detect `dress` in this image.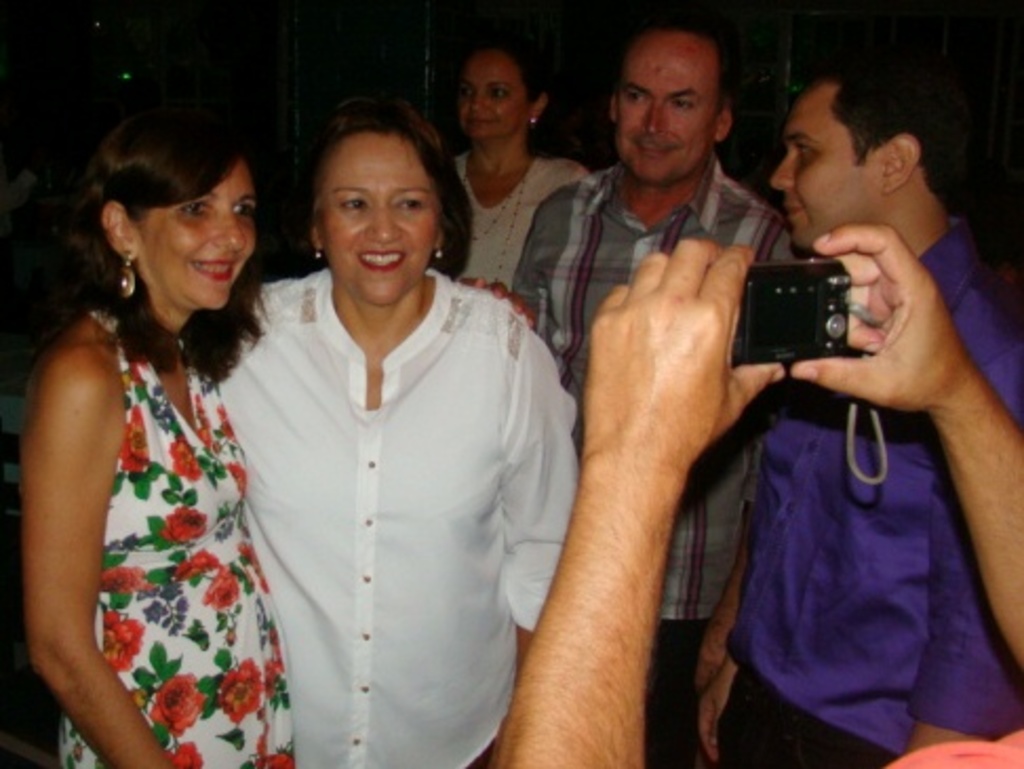
Detection: {"left": 48, "top": 303, "right": 297, "bottom": 767}.
